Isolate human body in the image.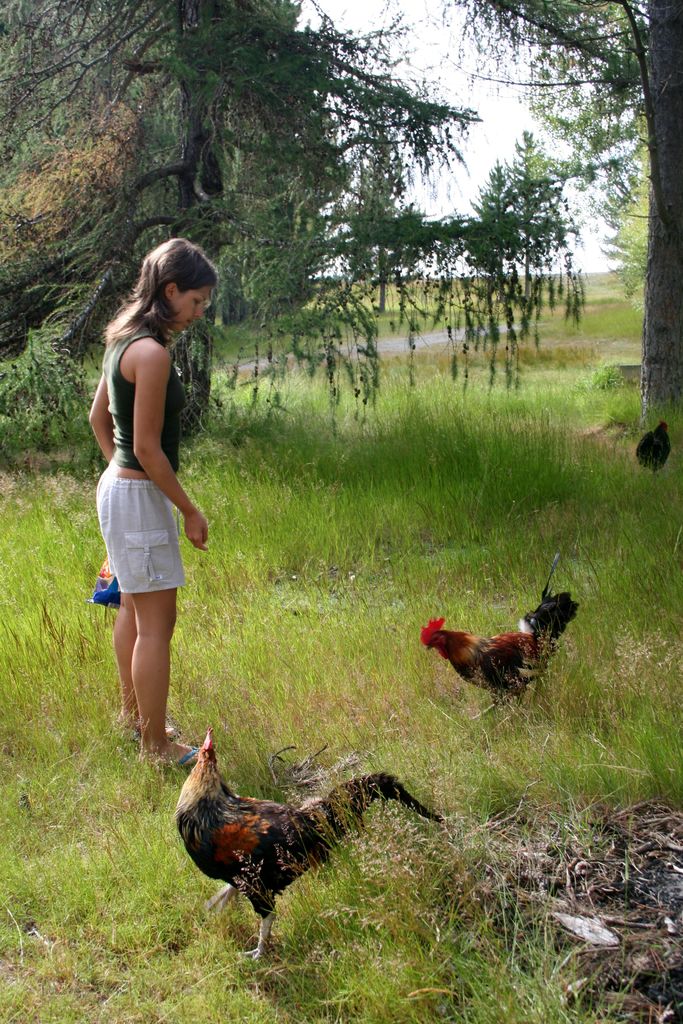
Isolated region: [80,195,222,774].
